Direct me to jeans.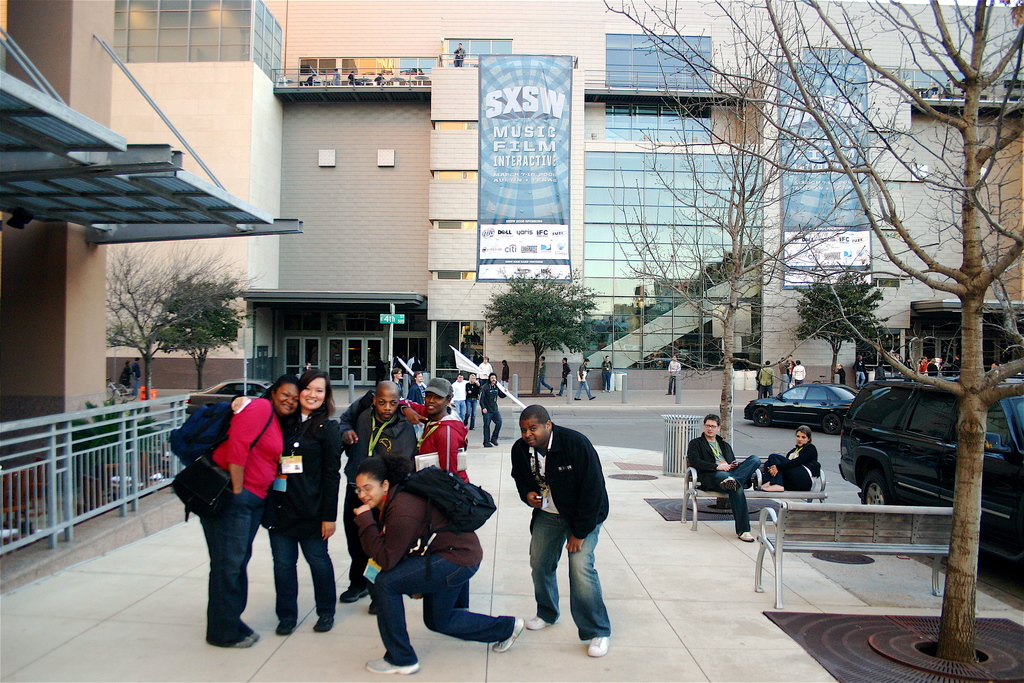
Direction: {"left": 708, "top": 457, "right": 761, "bottom": 536}.
